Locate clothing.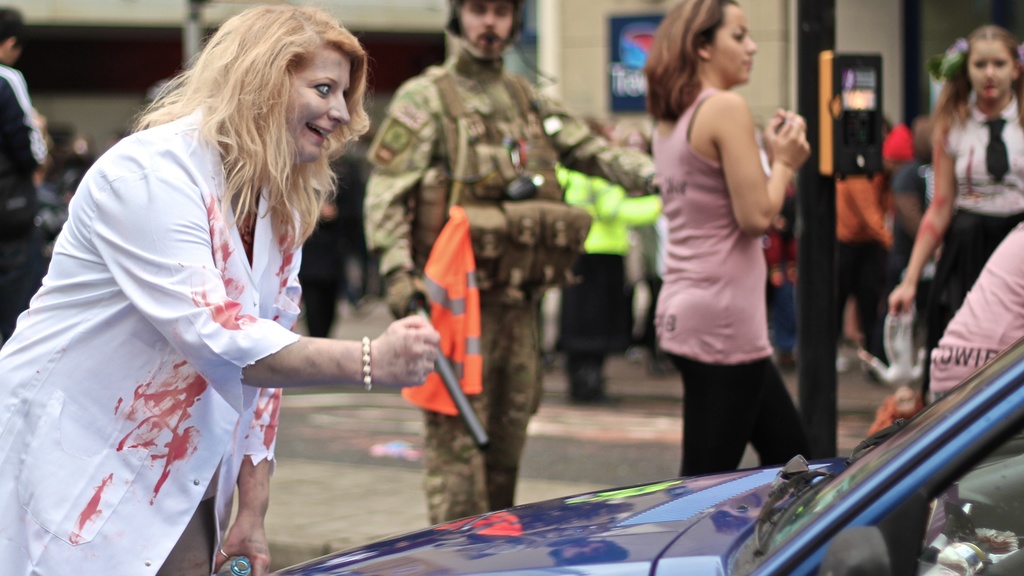
Bounding box: (left=925, top=93, right=1023, bottom=358).
